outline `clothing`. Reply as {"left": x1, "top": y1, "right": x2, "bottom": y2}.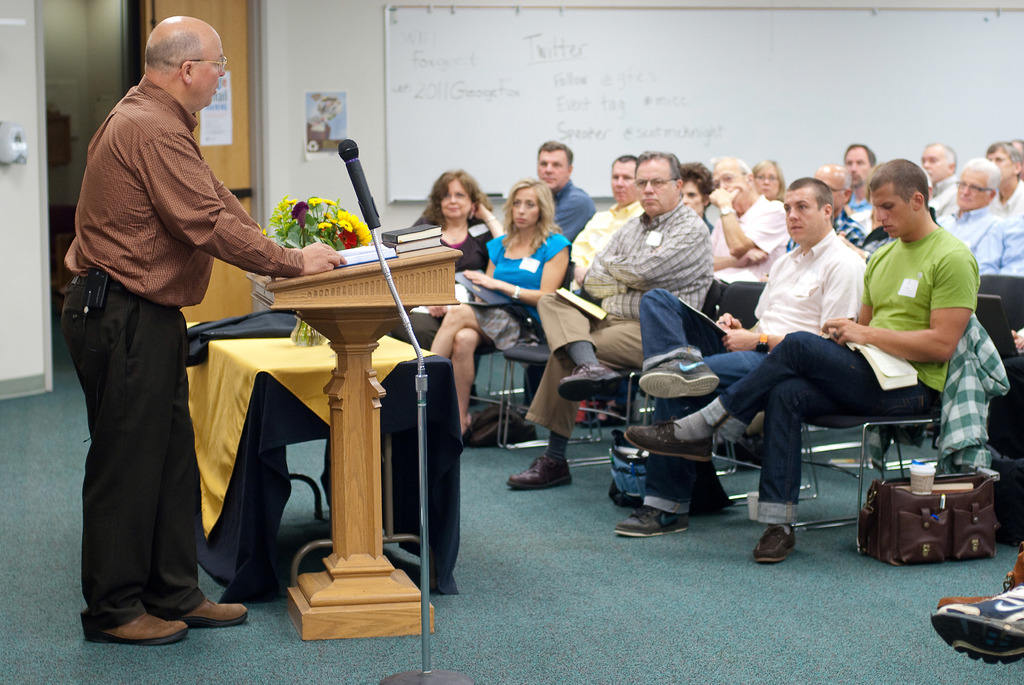
{"left": 838, "top": 195, "right": 887, "bottom": 253}.
